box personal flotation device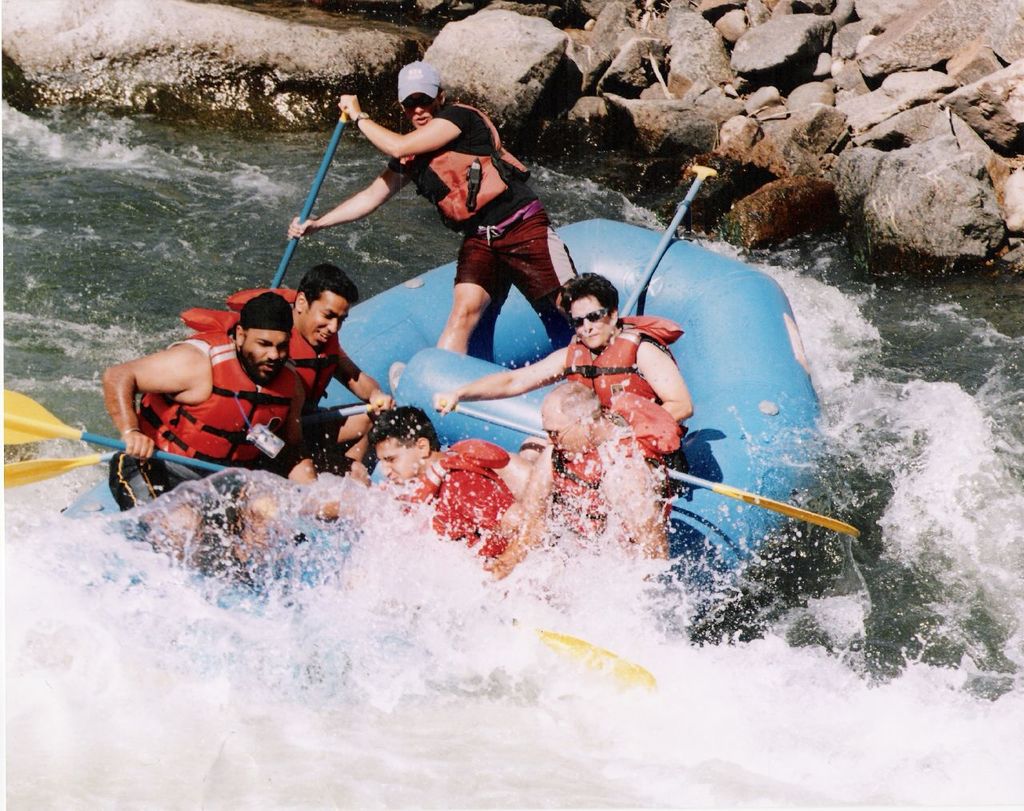
locate(131, 328, 304, 485)
